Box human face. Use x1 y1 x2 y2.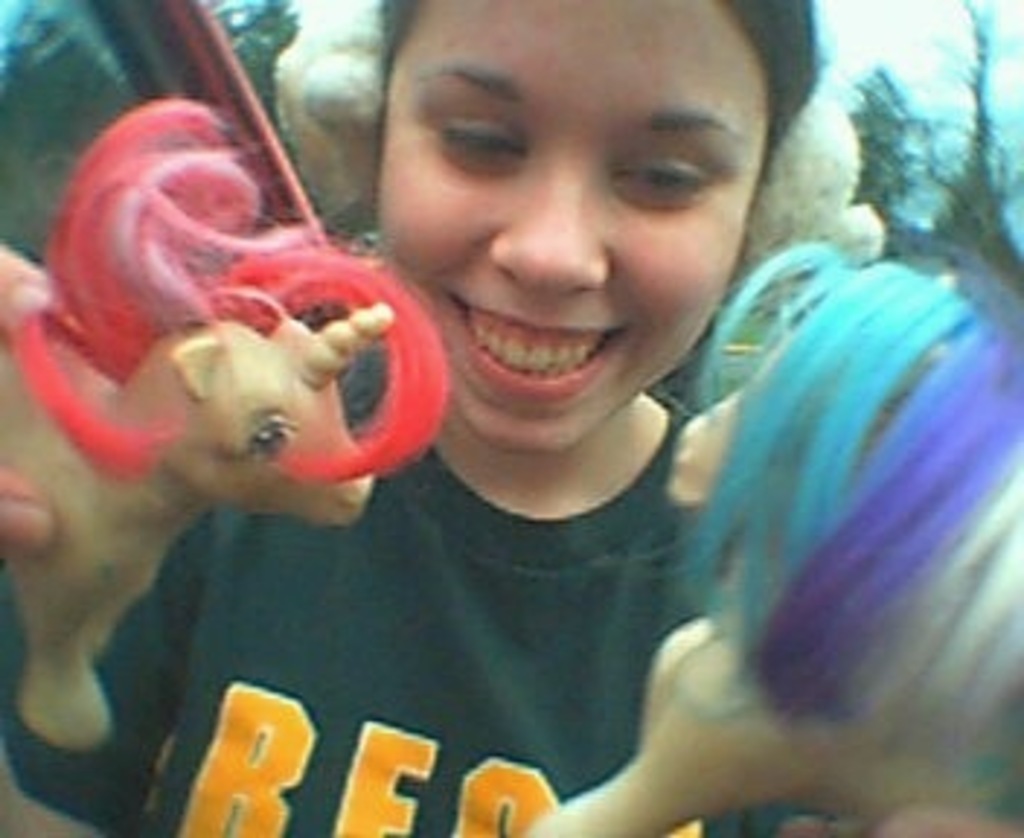
378 0 771 451.
